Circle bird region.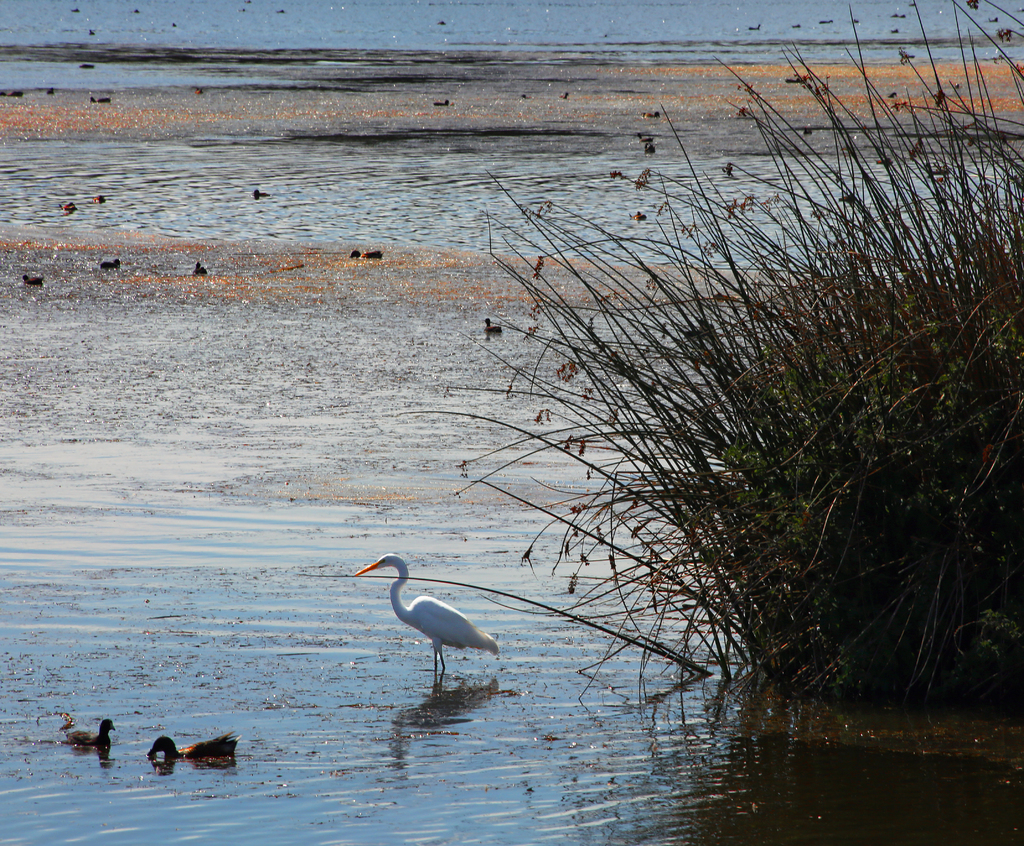
Region: [472,311,504,334].
